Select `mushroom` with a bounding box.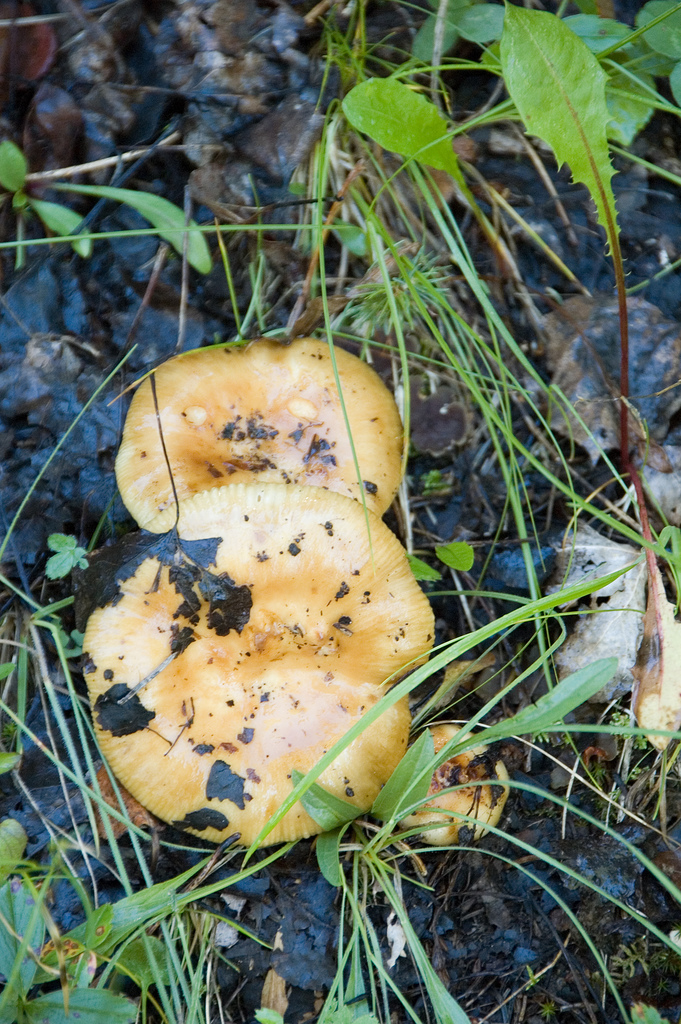
<region>79, 478, 433, 845</region>.
